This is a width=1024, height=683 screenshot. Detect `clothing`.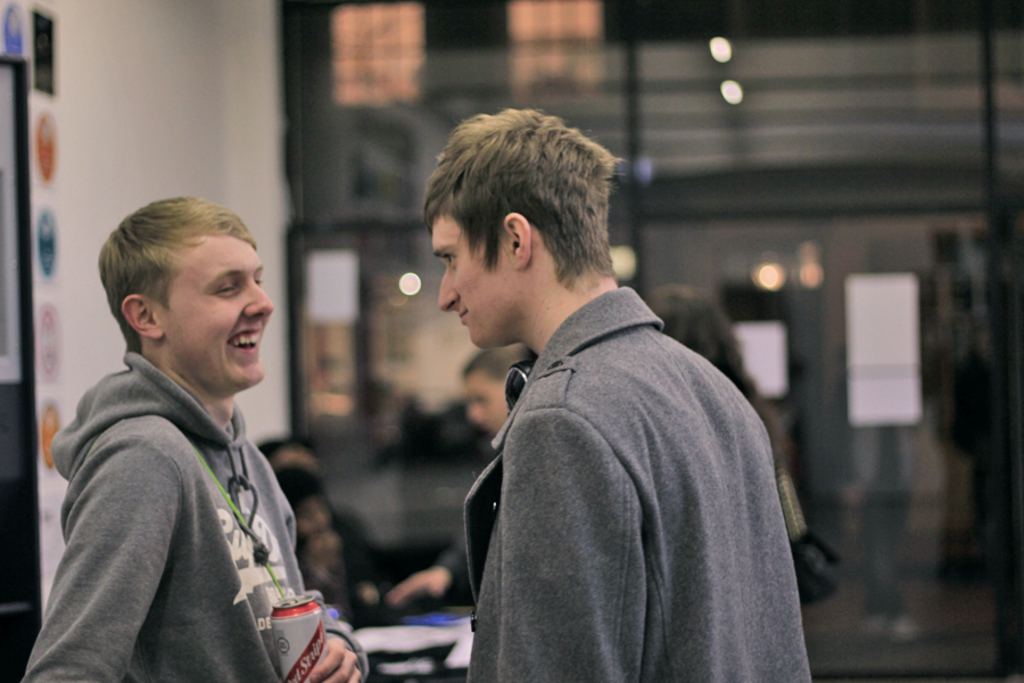
detection(17, 352, 372, 682).
